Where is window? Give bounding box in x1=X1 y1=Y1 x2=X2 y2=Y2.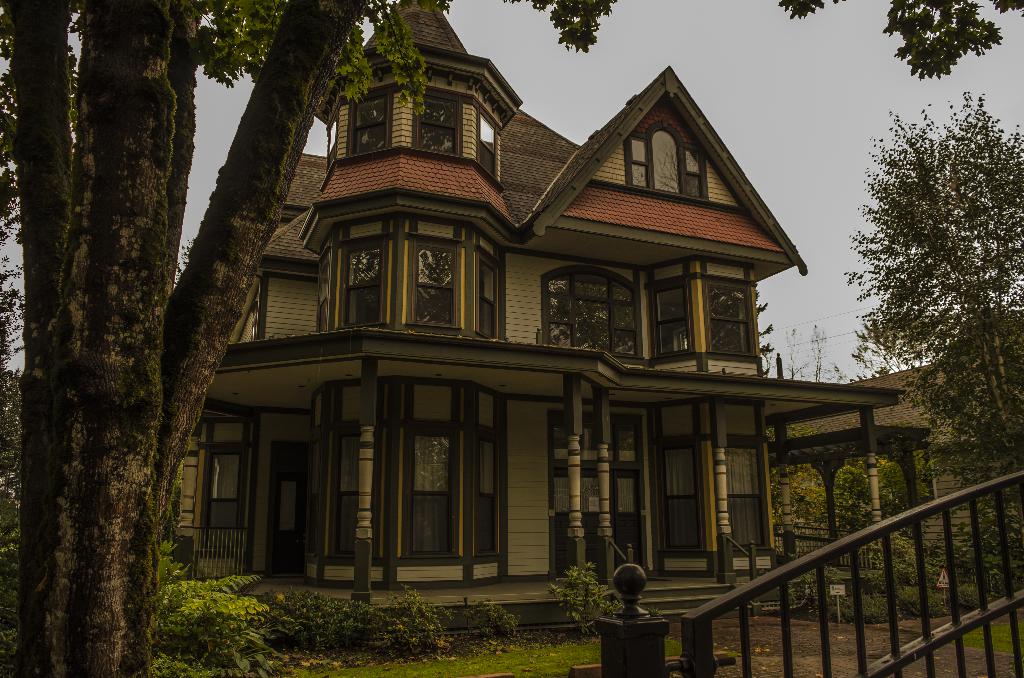
x1=344 y1=88 x2=394 y2=159.
